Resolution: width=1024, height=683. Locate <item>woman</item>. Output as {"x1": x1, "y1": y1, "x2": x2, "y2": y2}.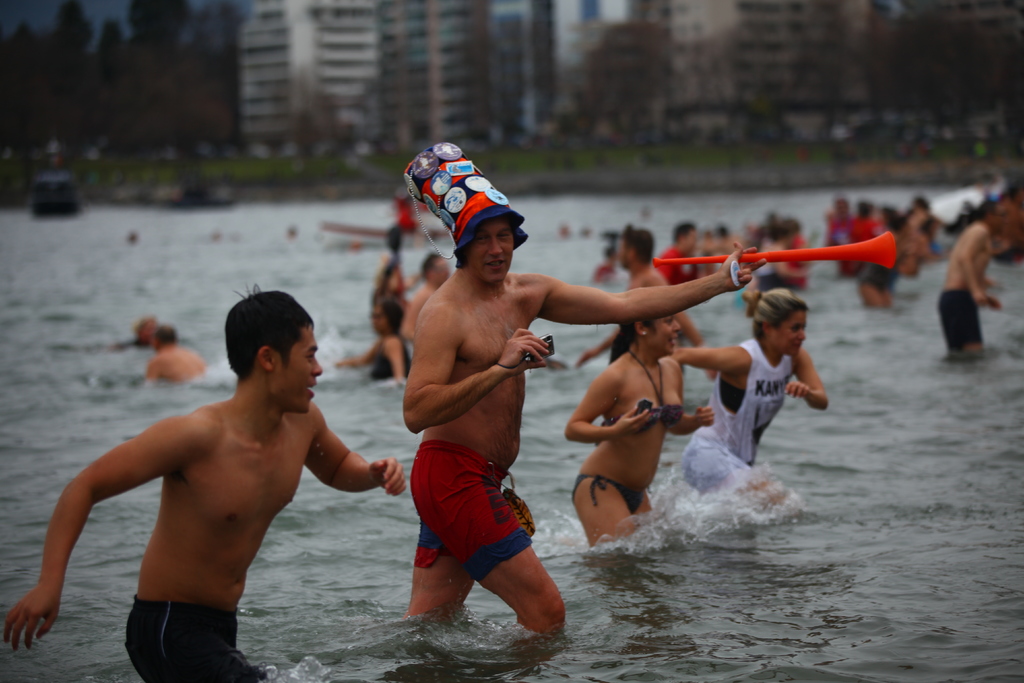
{"x1": 675, "y1": 282, "x2": 832, "y2": 514}.
